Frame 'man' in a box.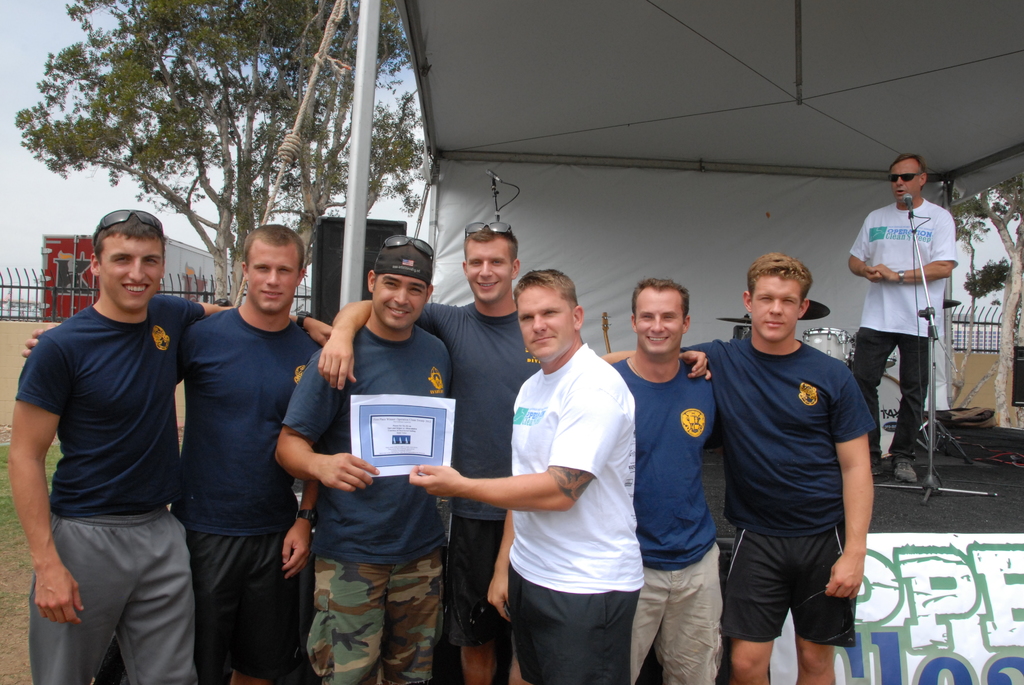
Rect(853, 156, 962, 483).
